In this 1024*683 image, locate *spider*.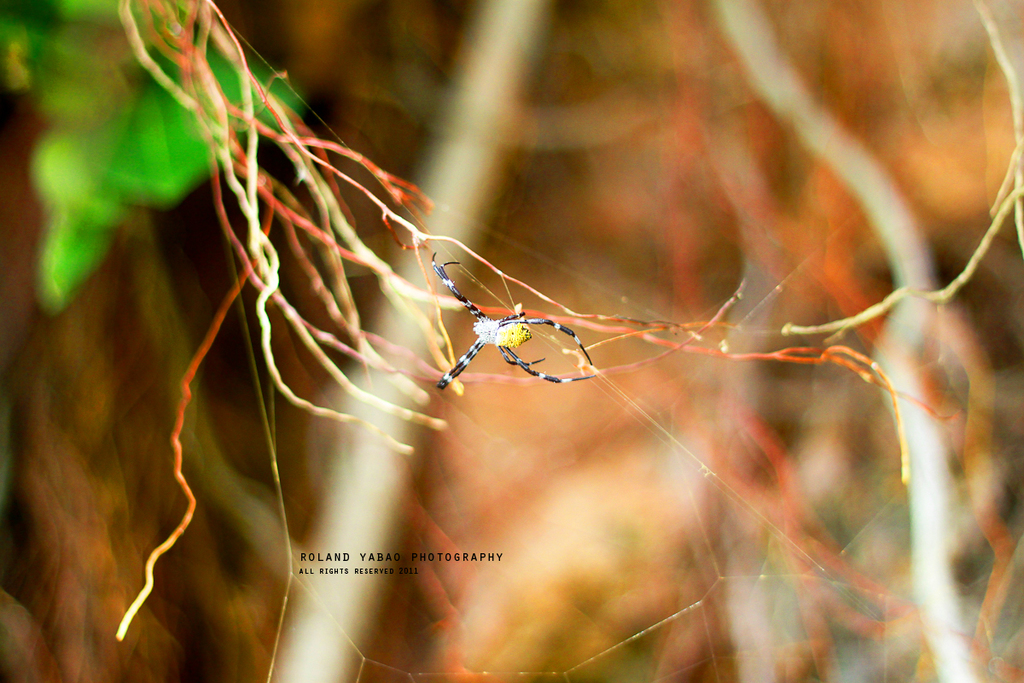
Bounding box: Rect(429, 246, 597, 393).
